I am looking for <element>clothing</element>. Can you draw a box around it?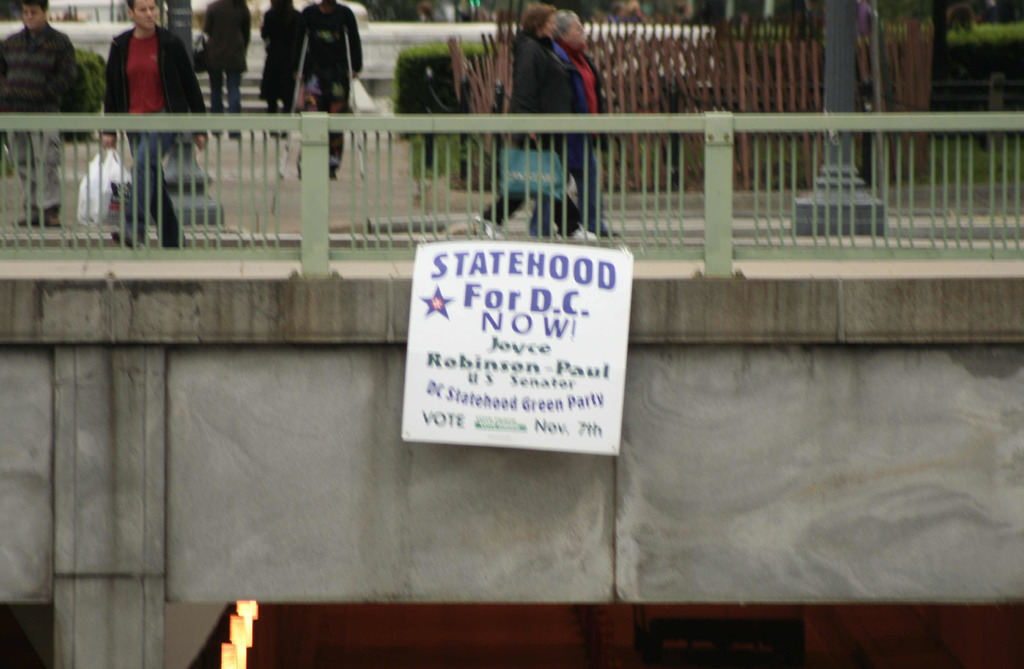
Sure, the bounding box is region(252, 3, 307, 105).
